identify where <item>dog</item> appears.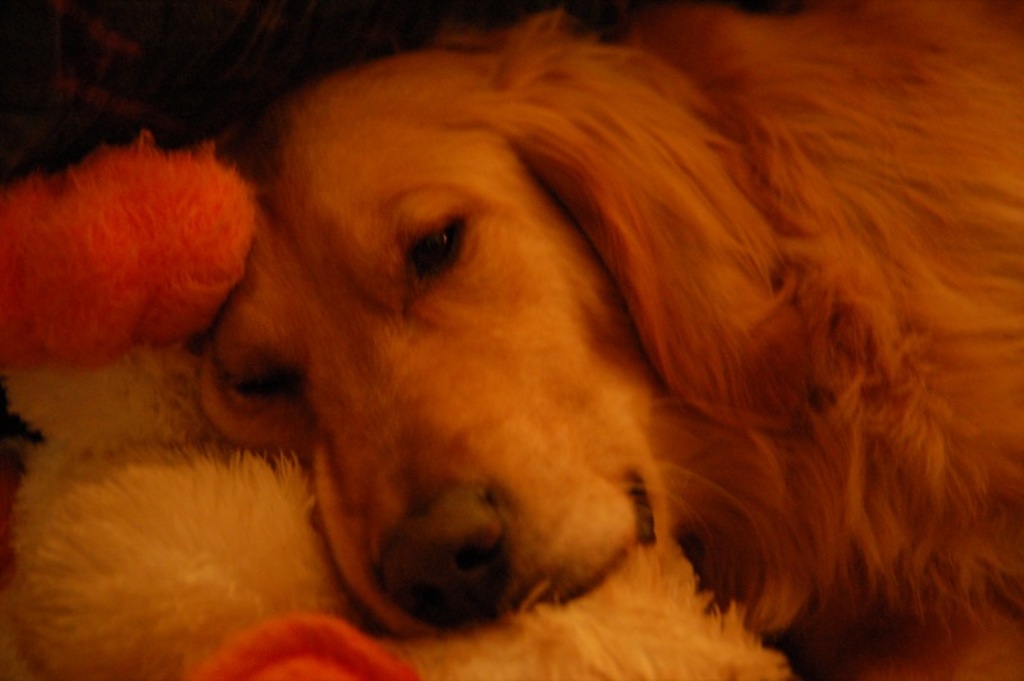
Appears at x1=204 y1=0 x2=1023 y2=680.
